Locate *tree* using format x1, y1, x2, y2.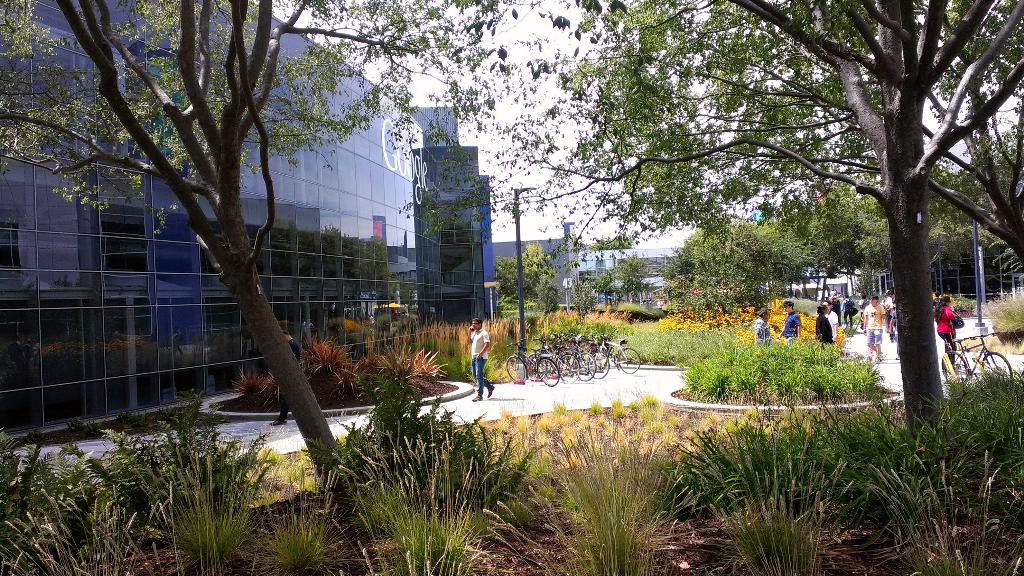
27, 0, 516, 468.
